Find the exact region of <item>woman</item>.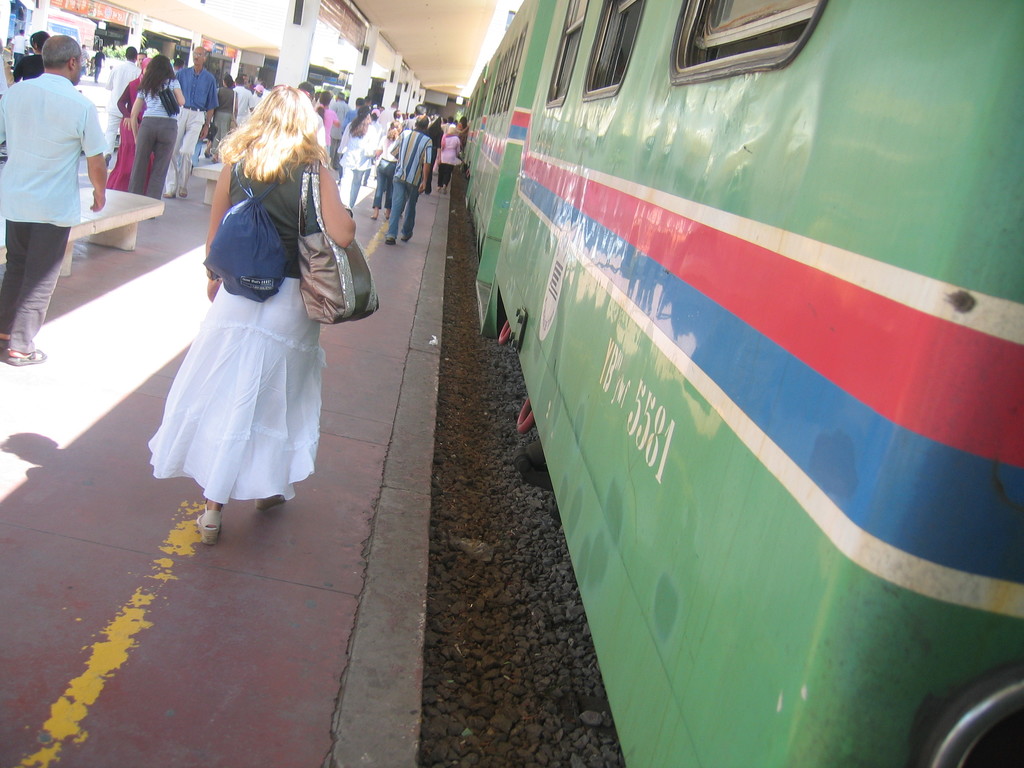
Exact region: select_region(312, 88, 340, 148).
